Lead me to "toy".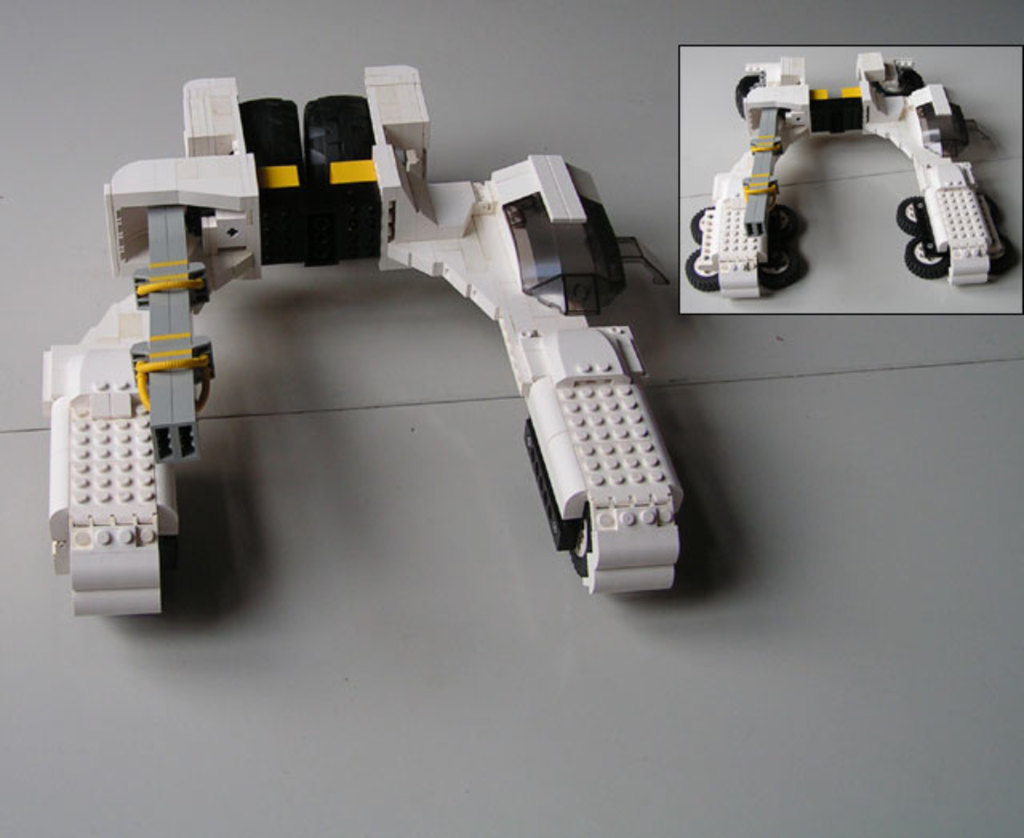
Lead to {"left": 64, "top": 54, "right": 742, "bottom": 611}.
